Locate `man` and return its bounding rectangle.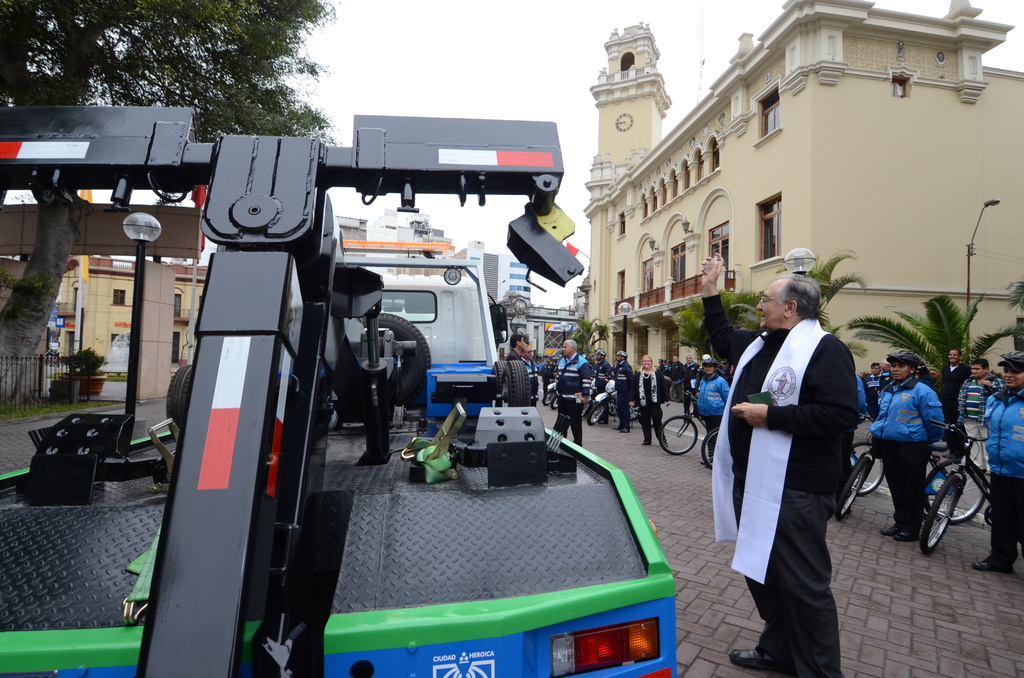
(719, 259, 872, 668).
